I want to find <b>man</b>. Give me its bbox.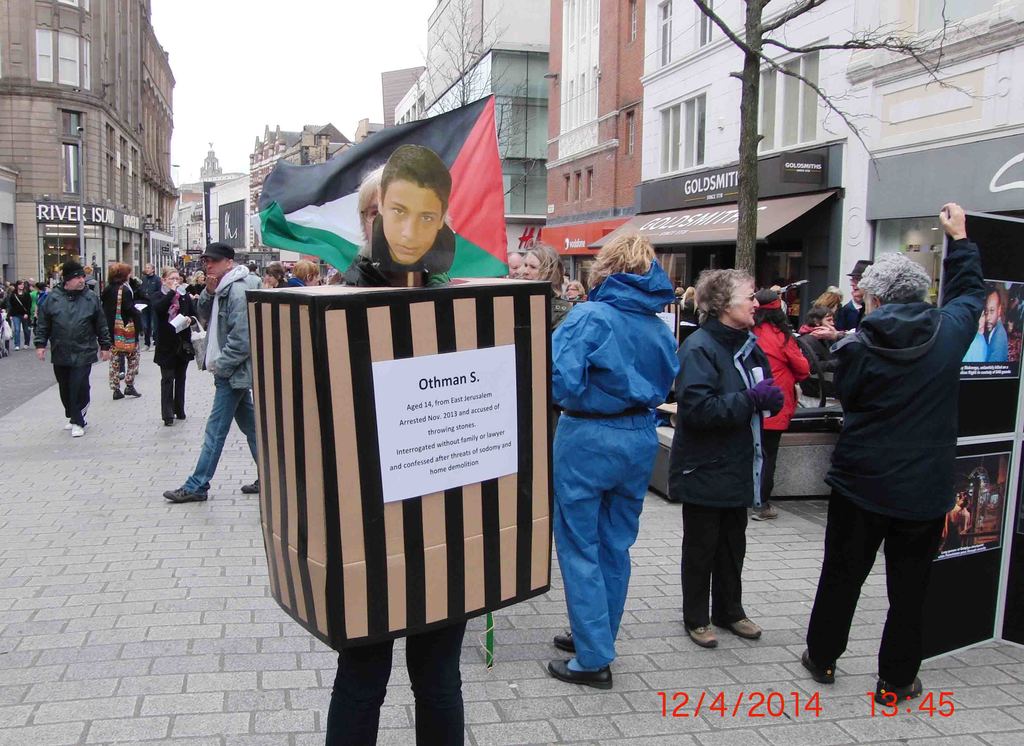
rect(80, 266, 99, 305).
